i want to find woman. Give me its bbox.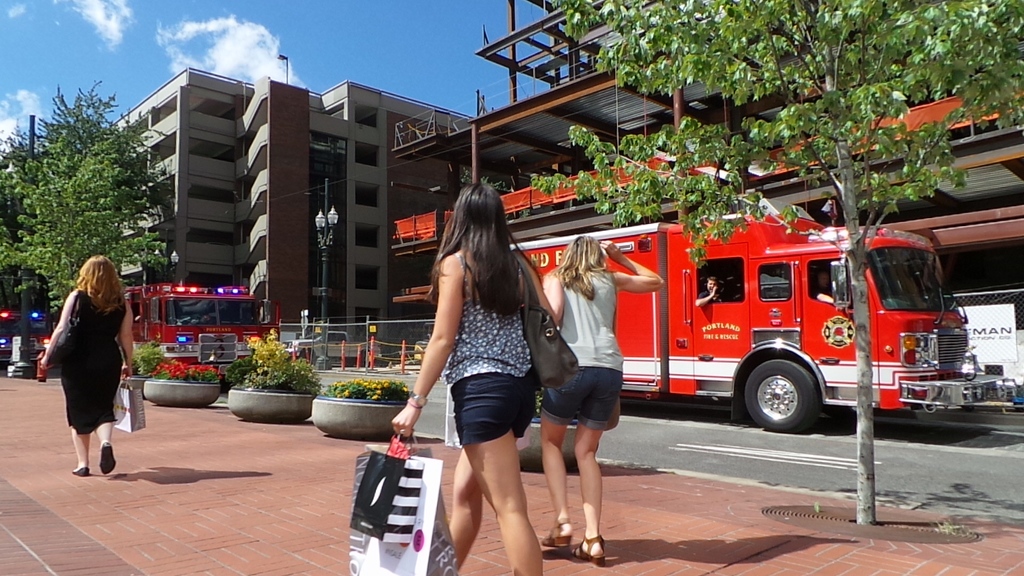
(400,170,558,554).
